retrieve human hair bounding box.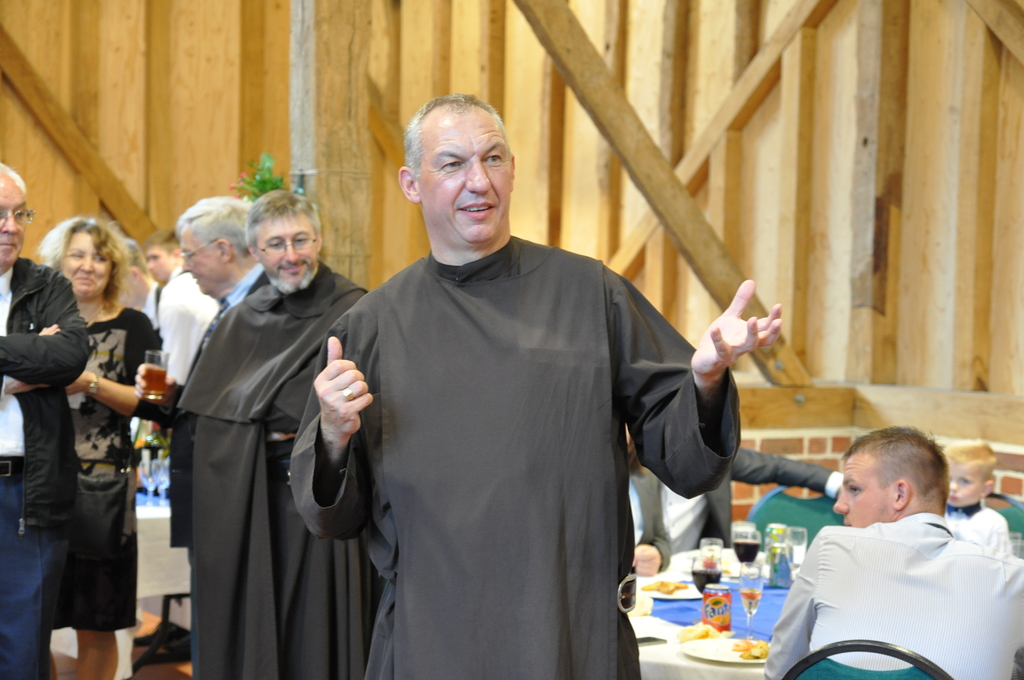
Bounding box: [x1=852, y1=442, x2=953, y2=534].
